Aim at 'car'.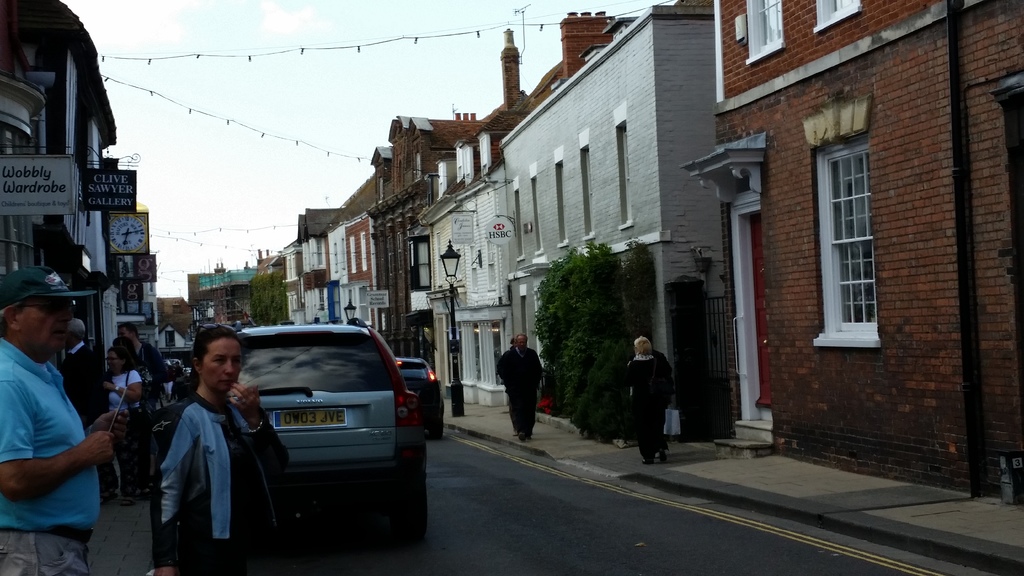
Aimed at region(399, 348, 444, 424).
